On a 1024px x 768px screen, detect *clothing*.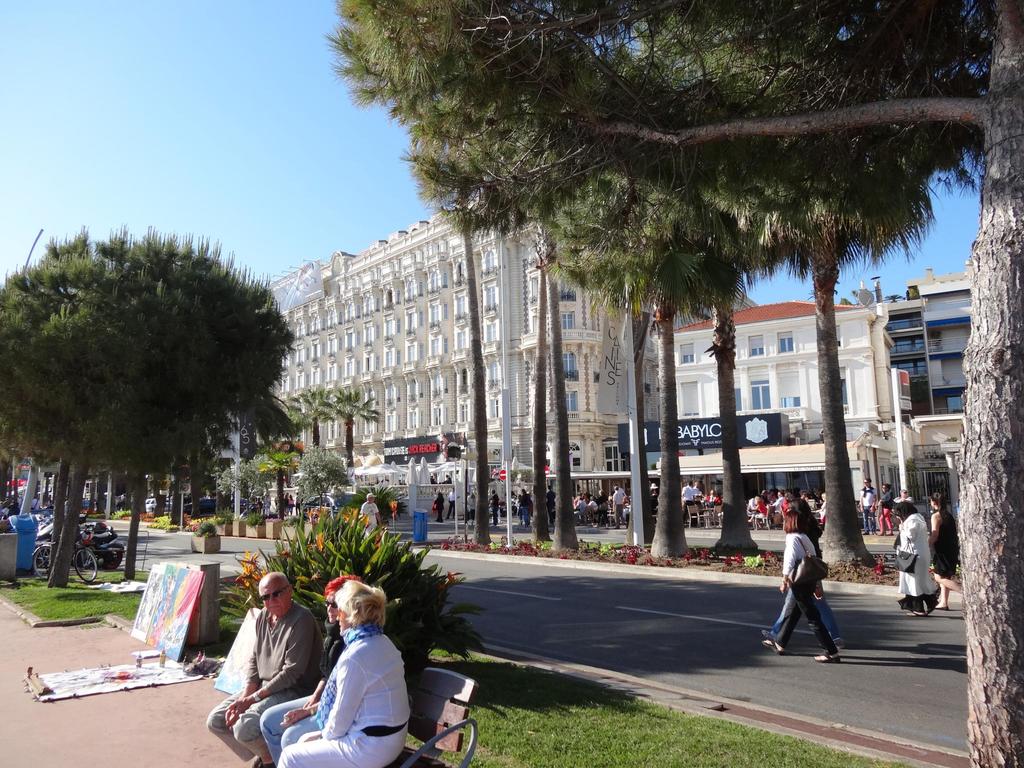
l=259, t=621, r=345, b=767.
